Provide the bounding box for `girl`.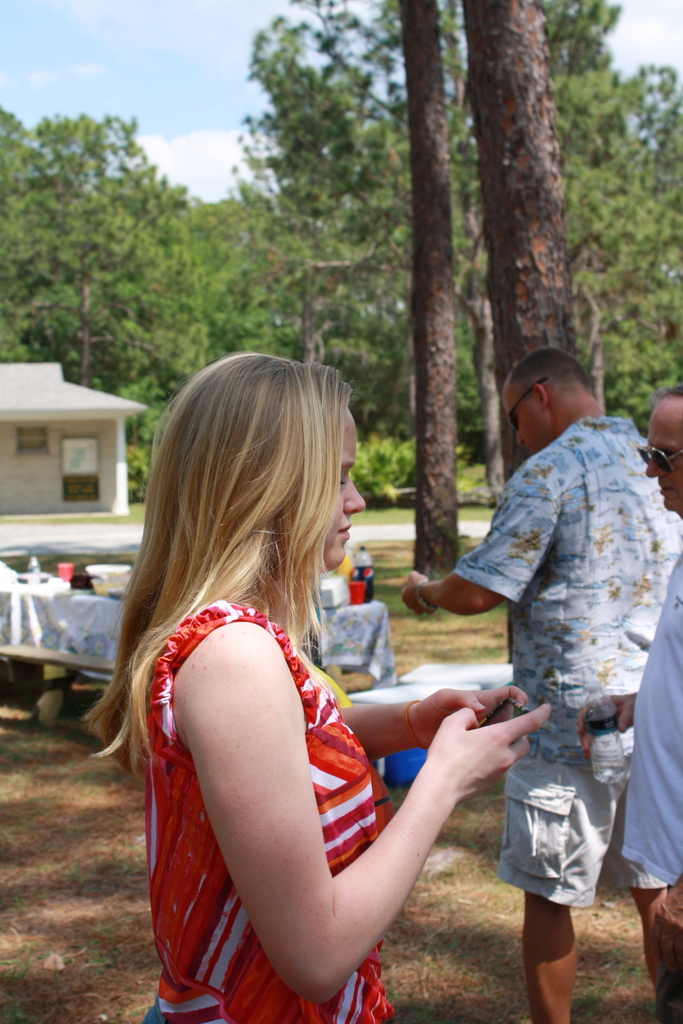
(x1=86, y1=355, x2=551, y2=1022).
